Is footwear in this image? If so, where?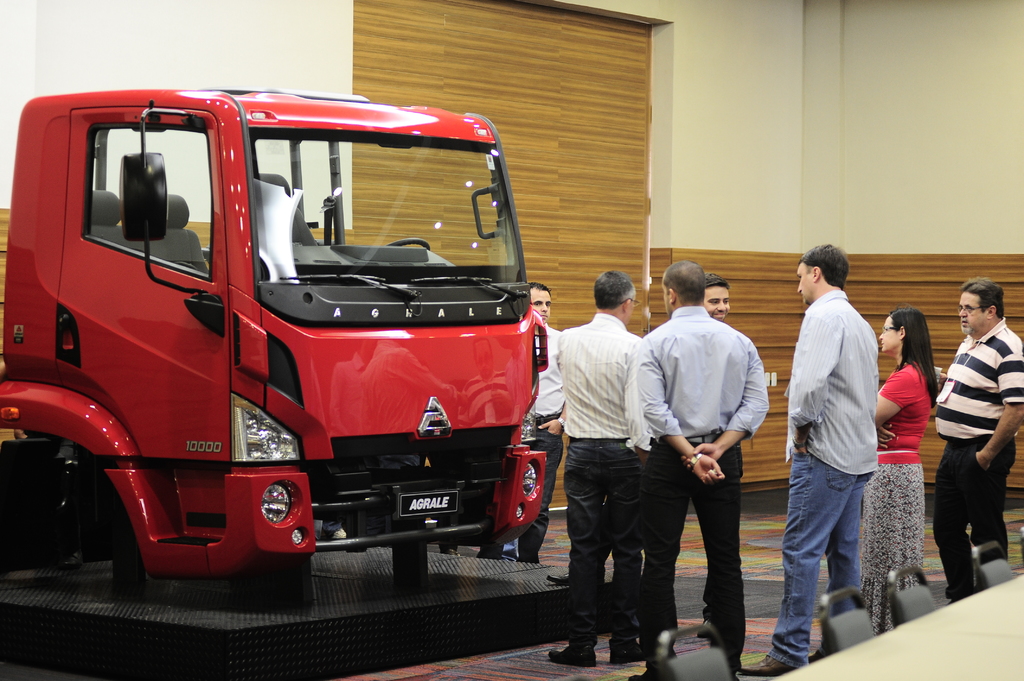
Yes, at locate(550, 641, 592, 661).
